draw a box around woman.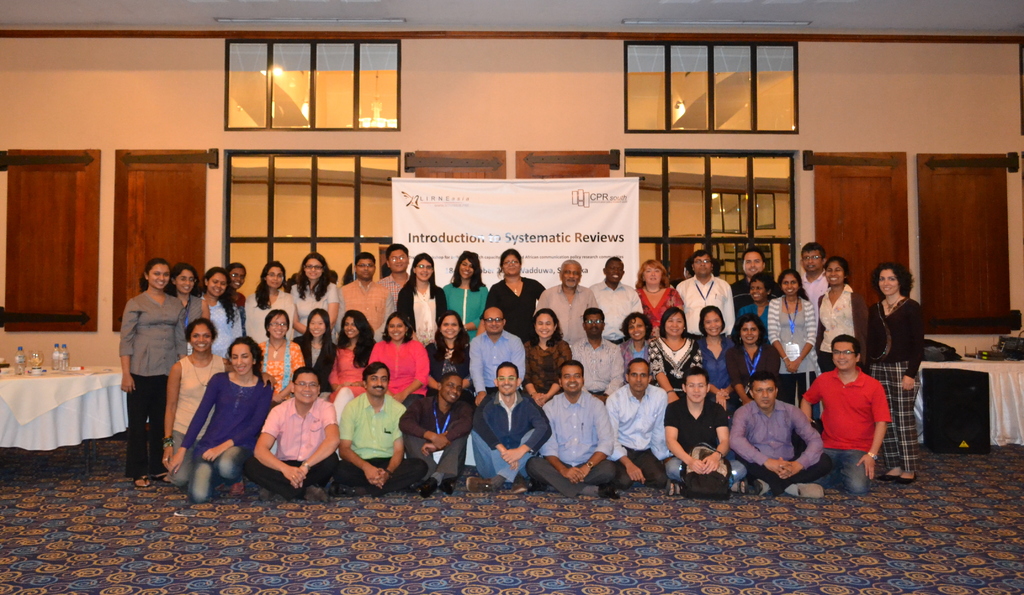
(left=646, top=308, right=705, bottom=406).
